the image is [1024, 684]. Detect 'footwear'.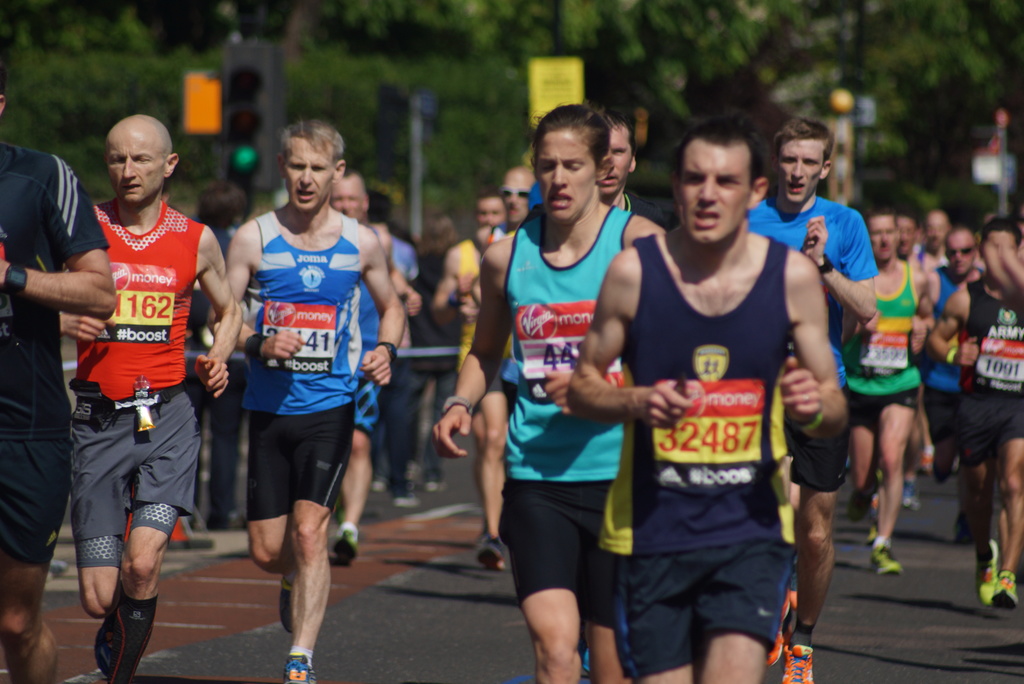
Detection: 276 573 295 635.
